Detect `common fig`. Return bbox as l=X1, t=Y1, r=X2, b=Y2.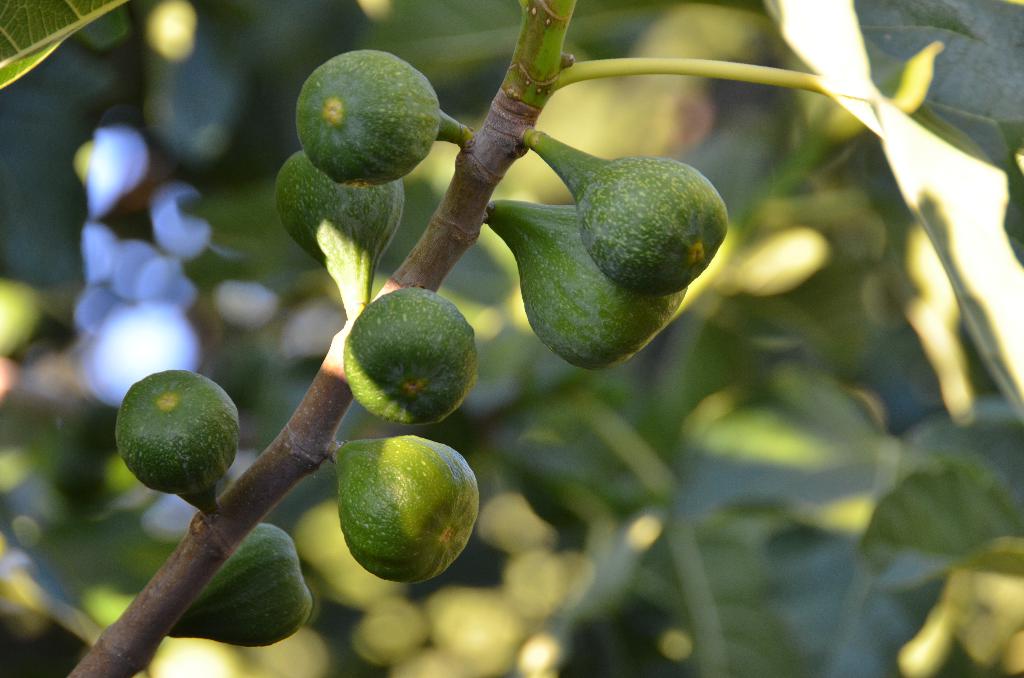
l=269, t=149, r=406, b=316.
